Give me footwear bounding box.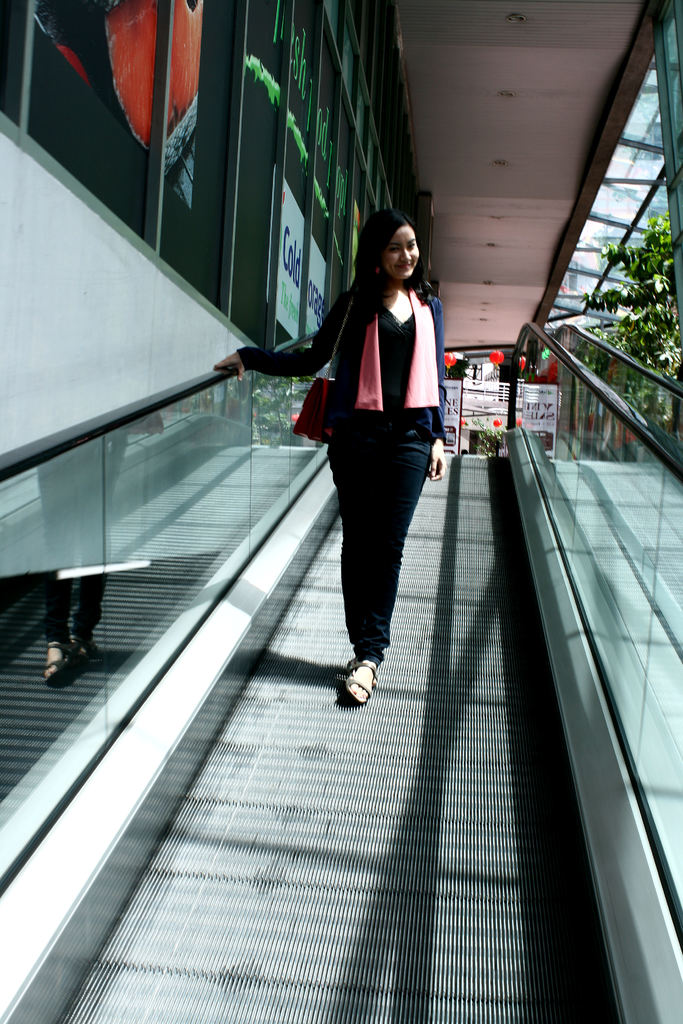
select_region(334, 657, 384, 705).
